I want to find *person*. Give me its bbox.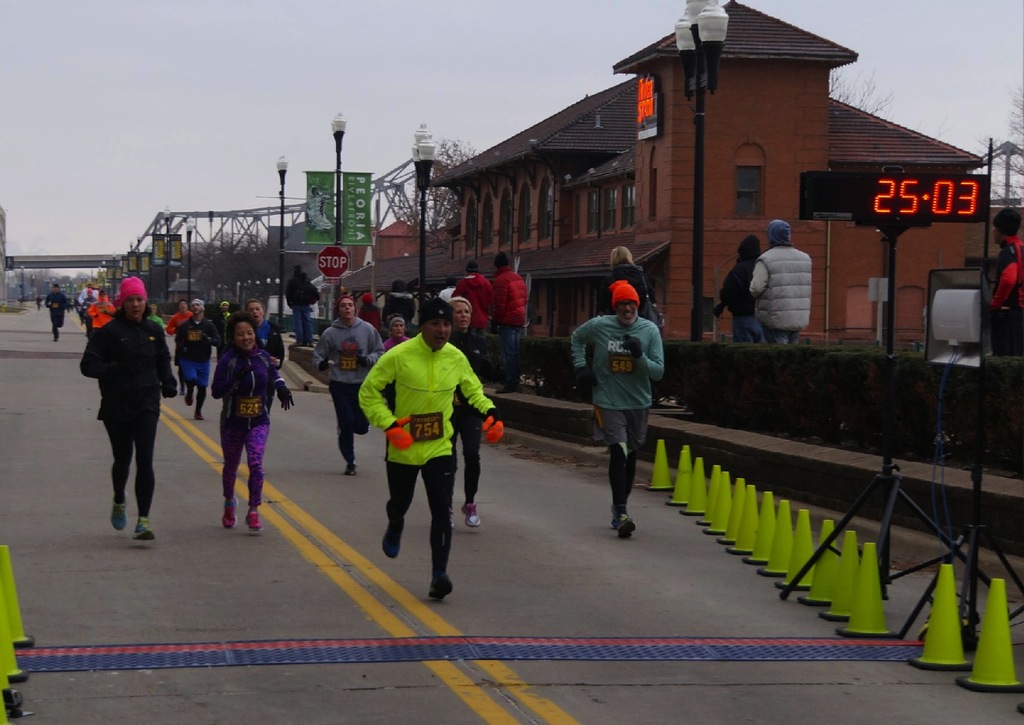
[982, 204, 1023, 357].
